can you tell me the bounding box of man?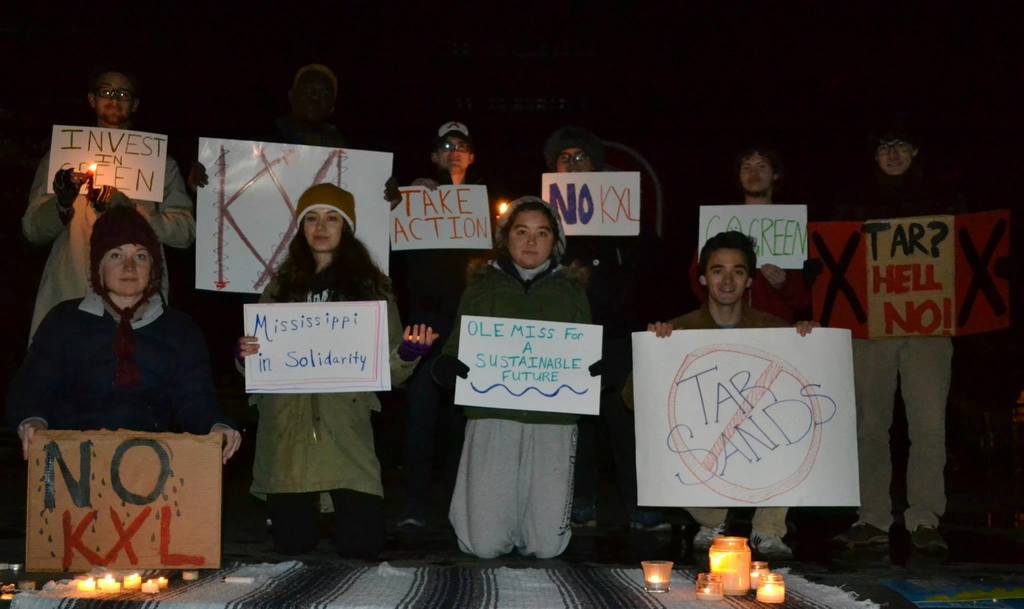
387, 123, 509, 546.
